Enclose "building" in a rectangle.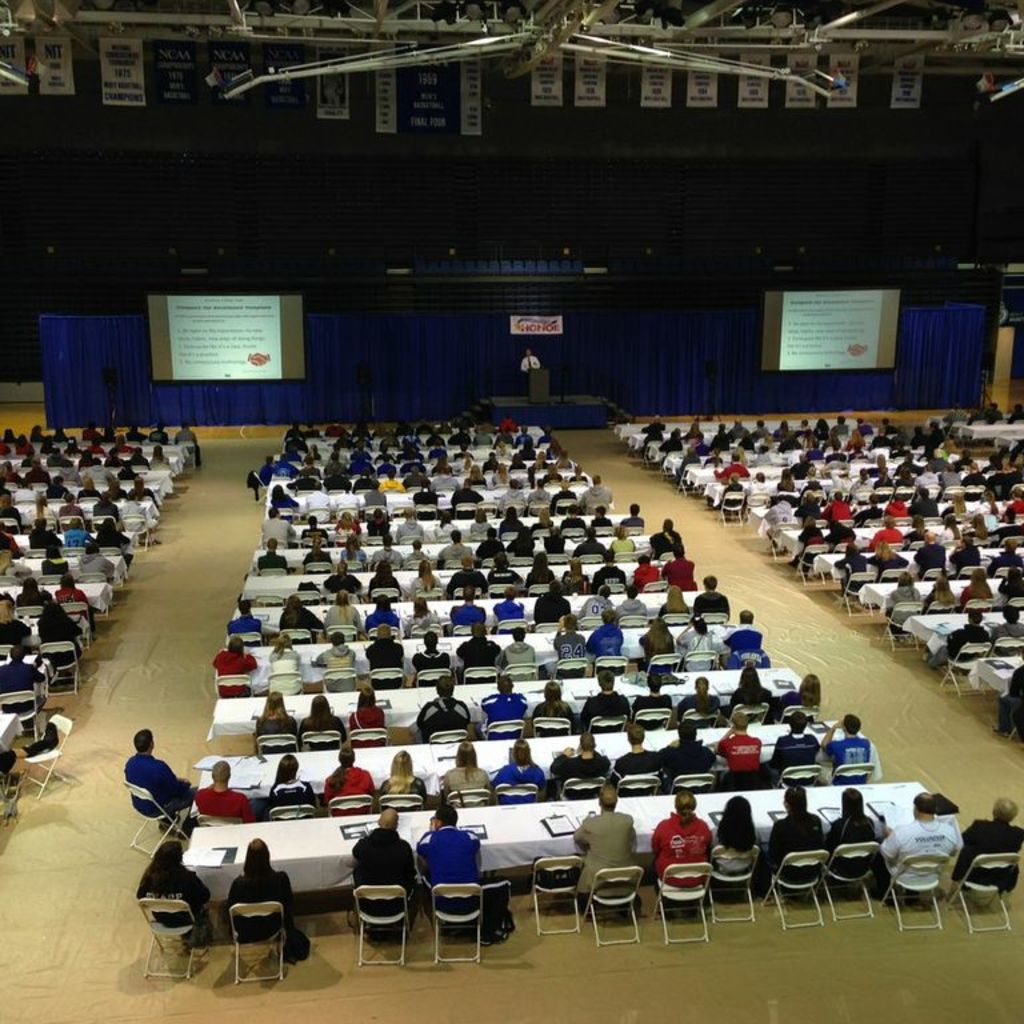
<box>1,0,1023,1023</box>.
